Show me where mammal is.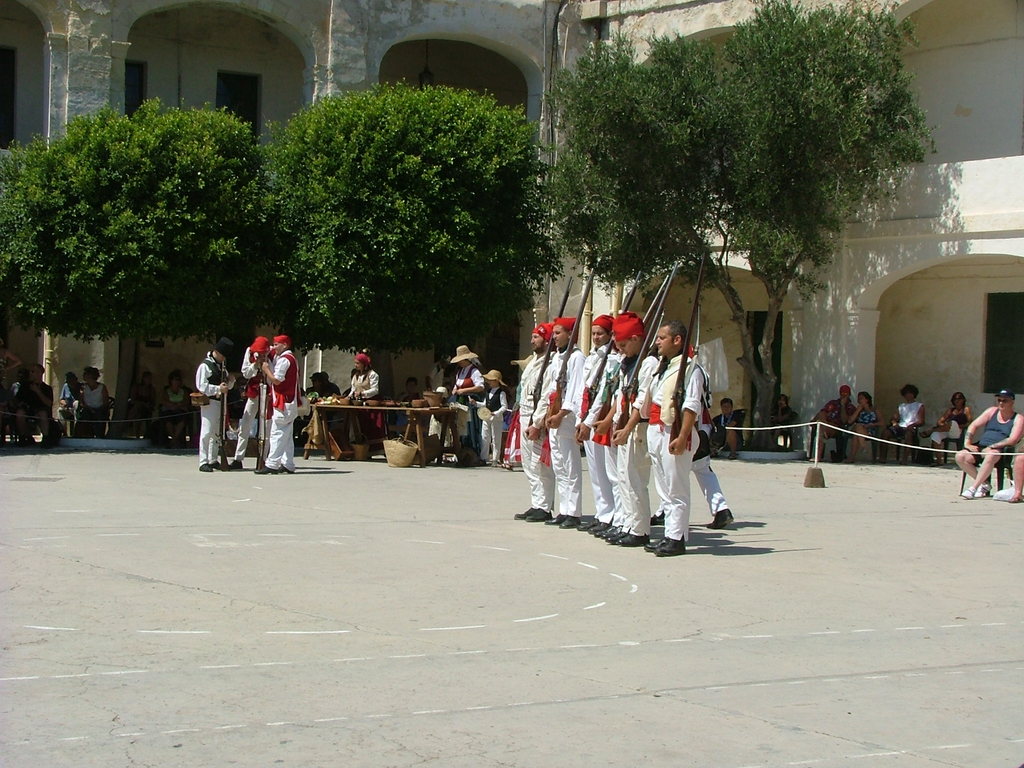
mammal is at select_region(495, 350, 537, 475).
